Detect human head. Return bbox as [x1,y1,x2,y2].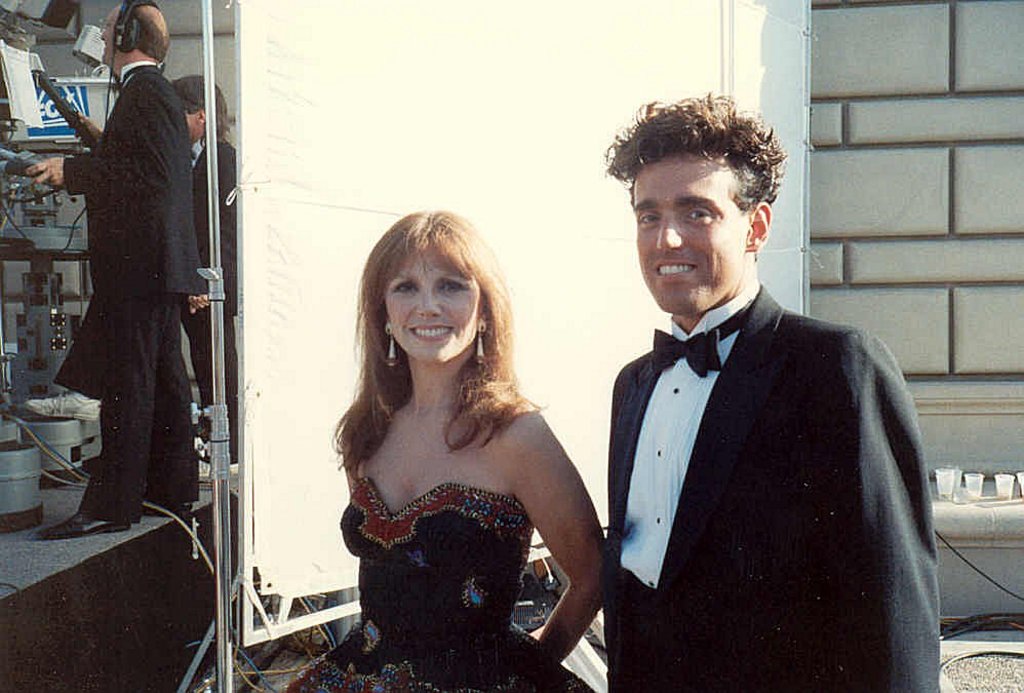
[95,3,171,67].
